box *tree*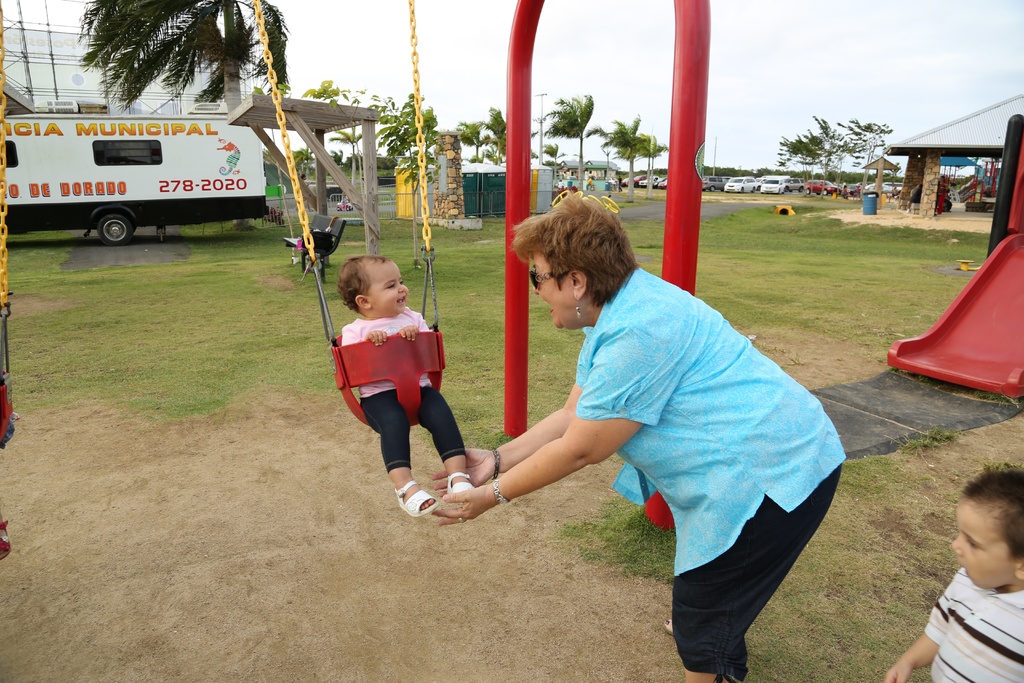
bbox=(477, 104, 510, 160)
